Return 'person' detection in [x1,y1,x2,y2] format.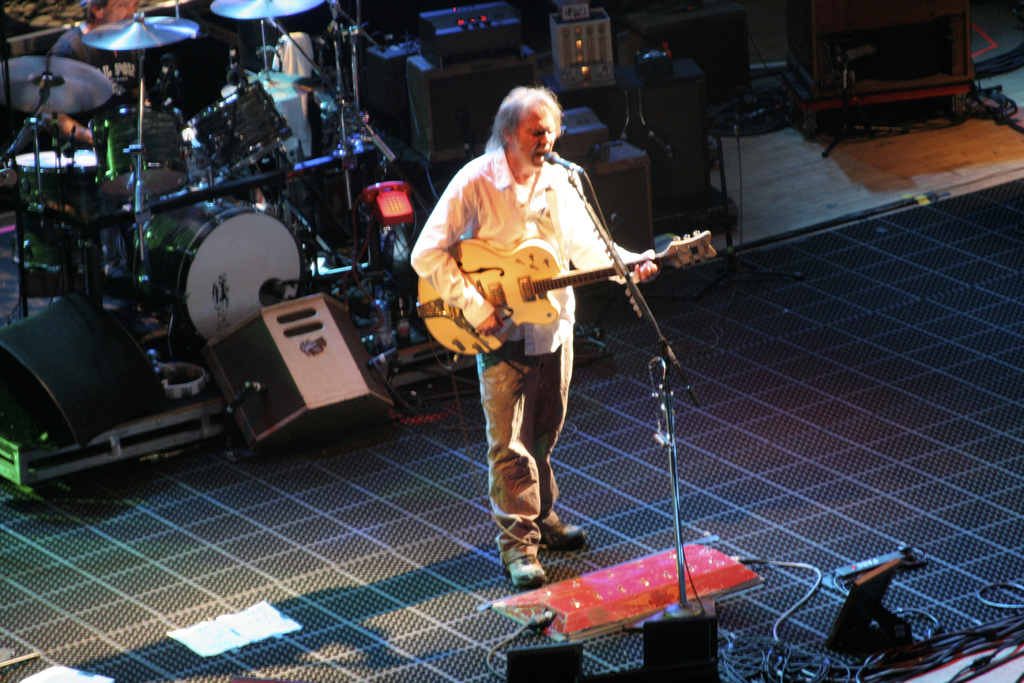
[424,83,643,538].
